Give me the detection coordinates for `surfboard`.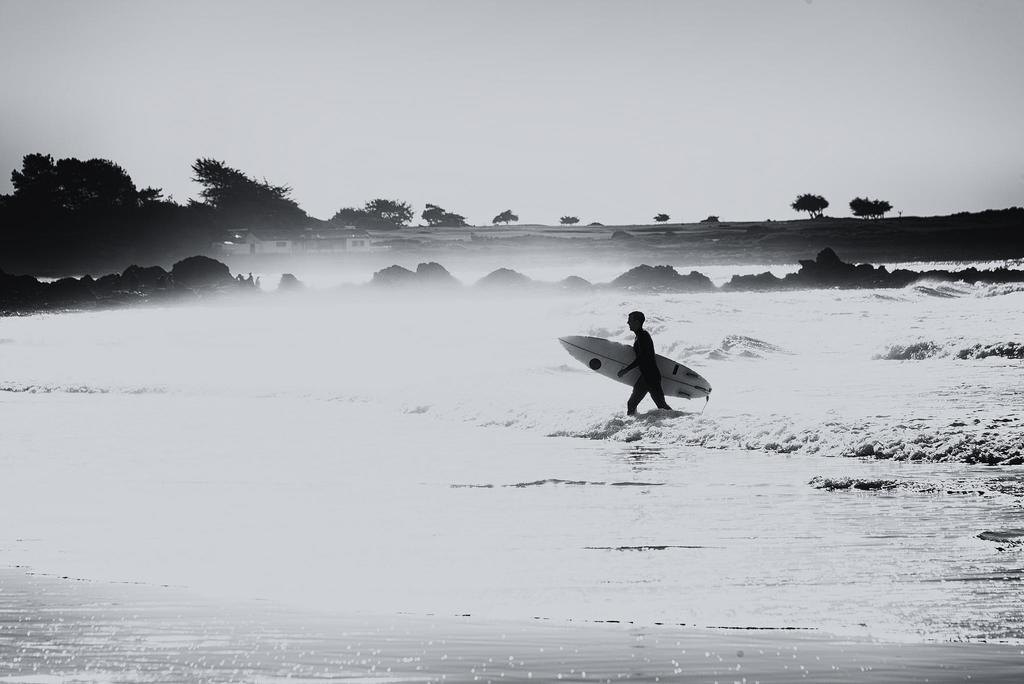
rect(559, 333, 714, 404).
